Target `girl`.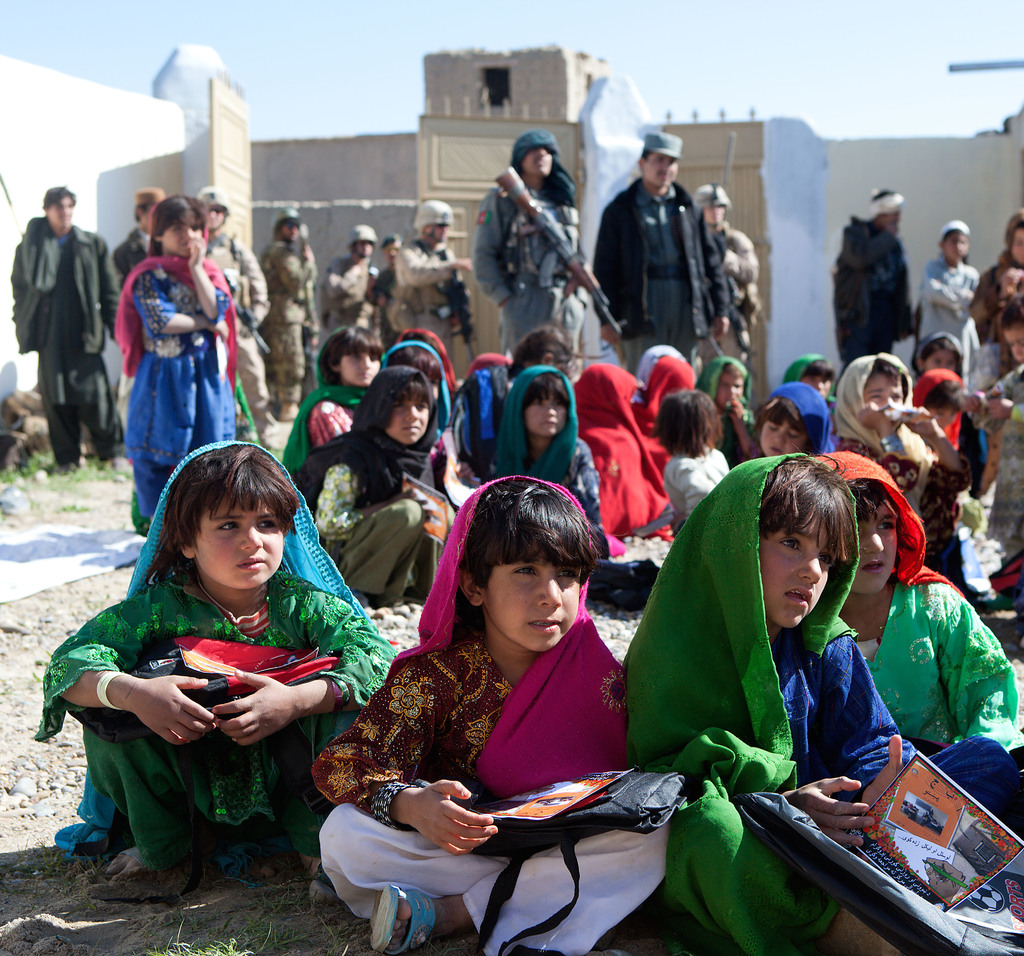
Target region: box(650, 393, 738, 511).
